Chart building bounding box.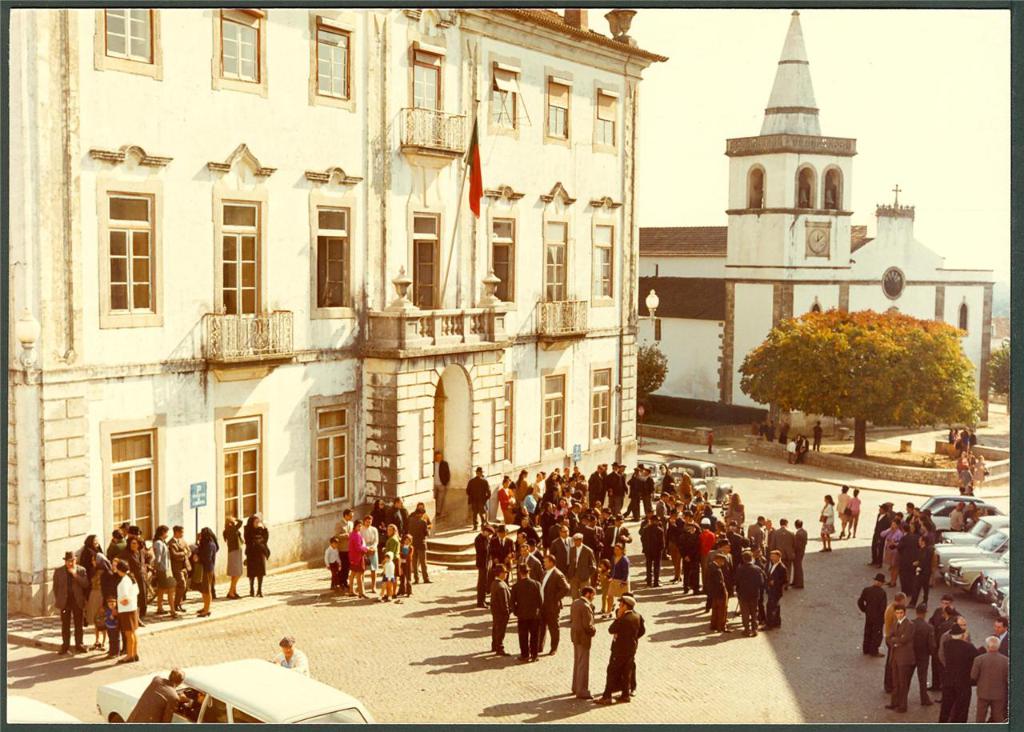
Charted: {"x1": 636, "y1": 11, "x2": 998, "y2": 434}.
